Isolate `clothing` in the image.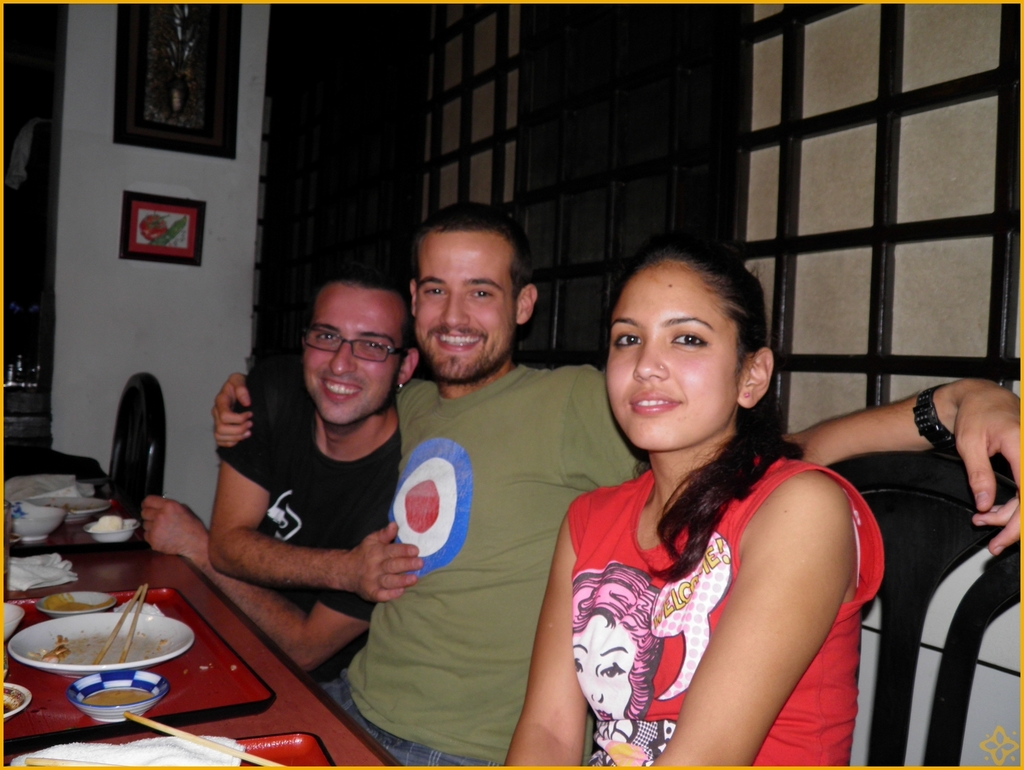
Isolated region: [390, 350, 640, 769].
